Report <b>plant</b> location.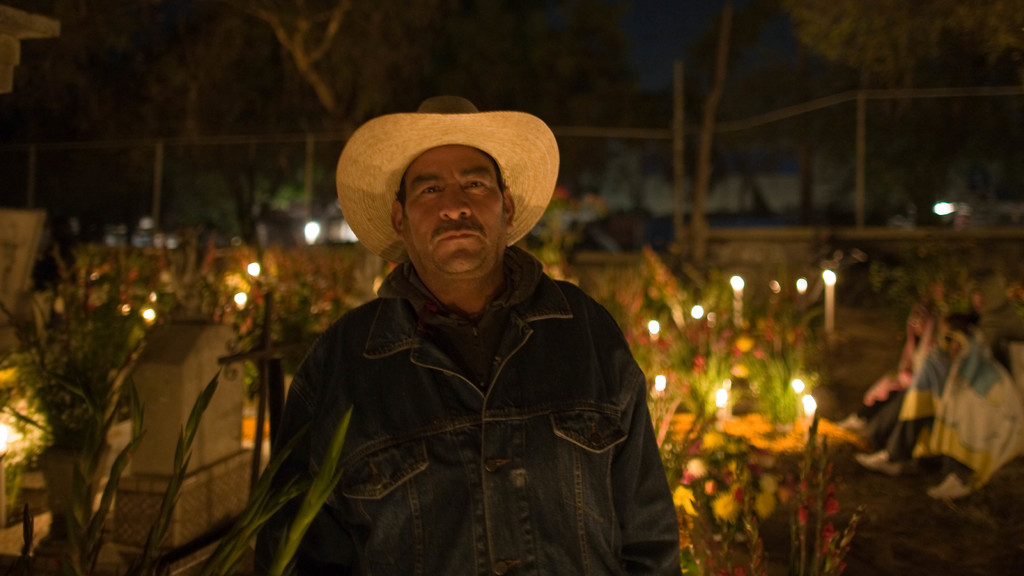
Report: select_region(787, 402, 866, 575).
